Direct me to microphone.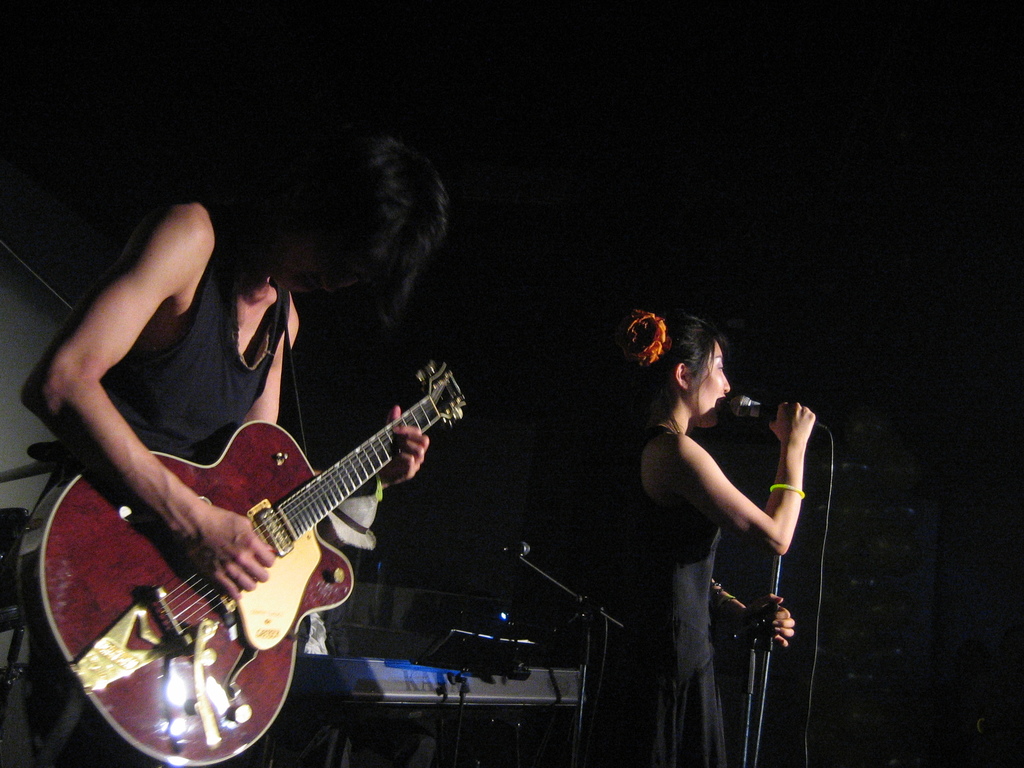
Direction: rect(504, 541, 530, 556).
